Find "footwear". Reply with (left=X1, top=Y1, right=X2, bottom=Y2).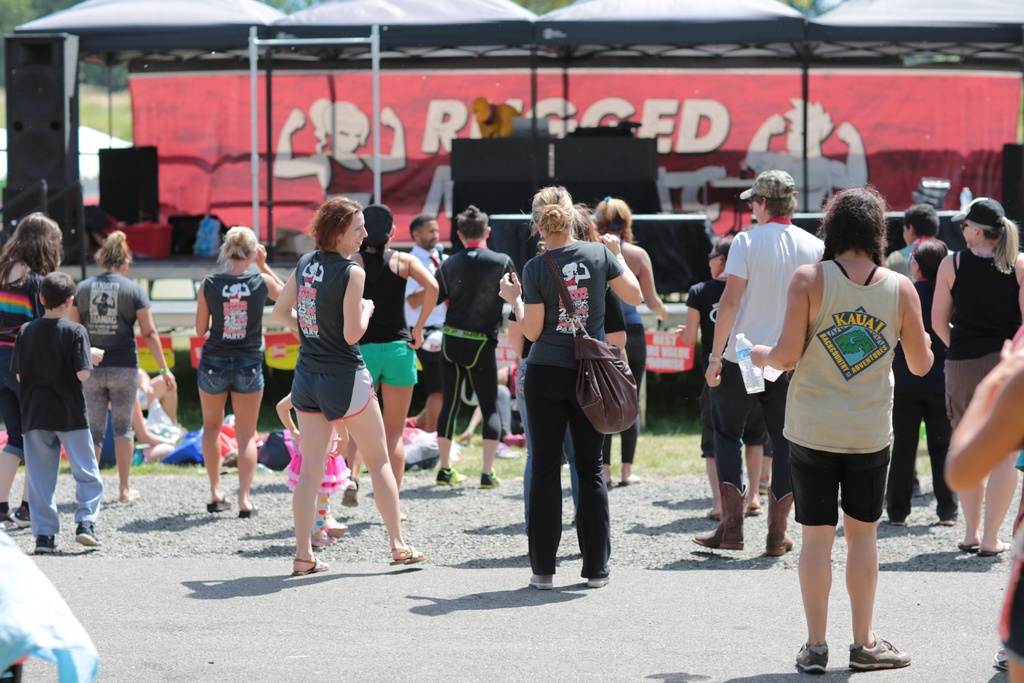
(left=708, top=506, right=723, bottom=518).
